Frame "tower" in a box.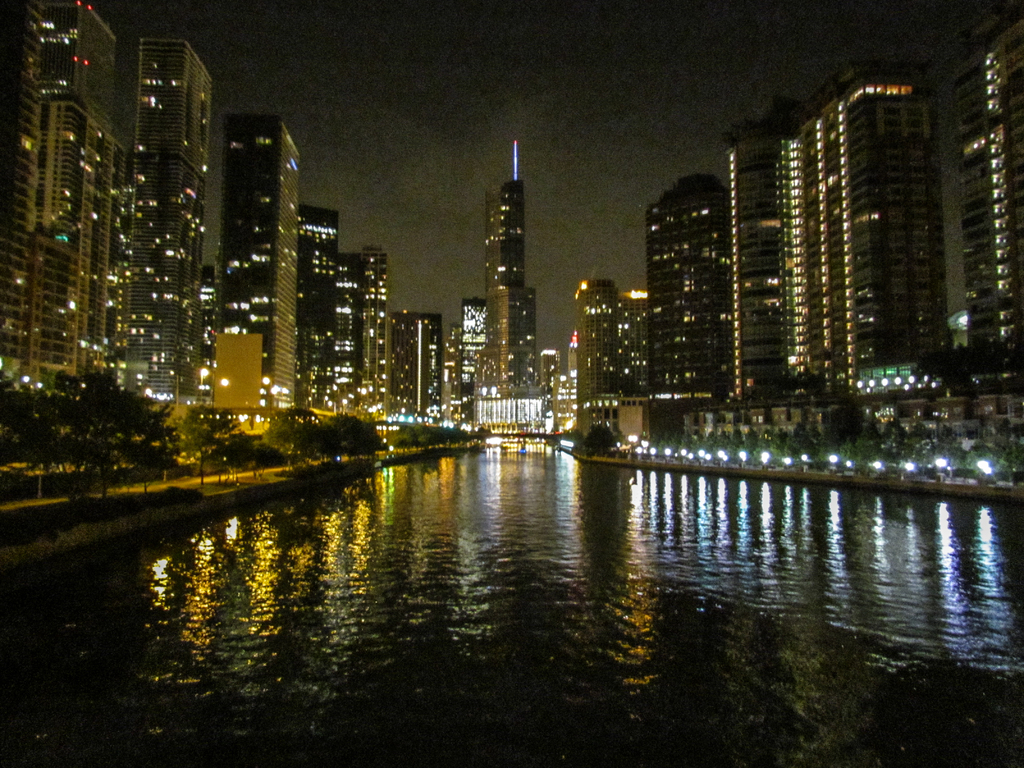
338:246:375:419.
